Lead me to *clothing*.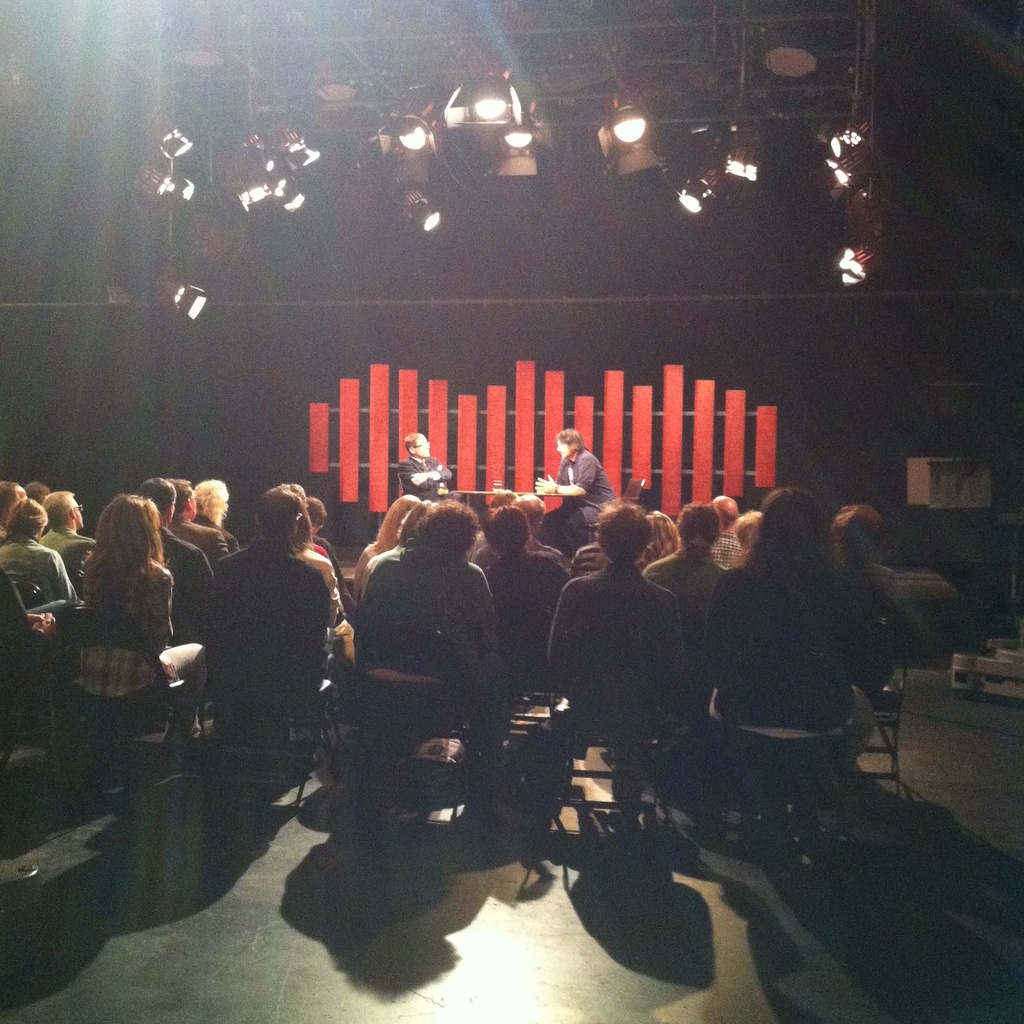
Lead to [x1=206, y1=531, x2=319, y2=708].
